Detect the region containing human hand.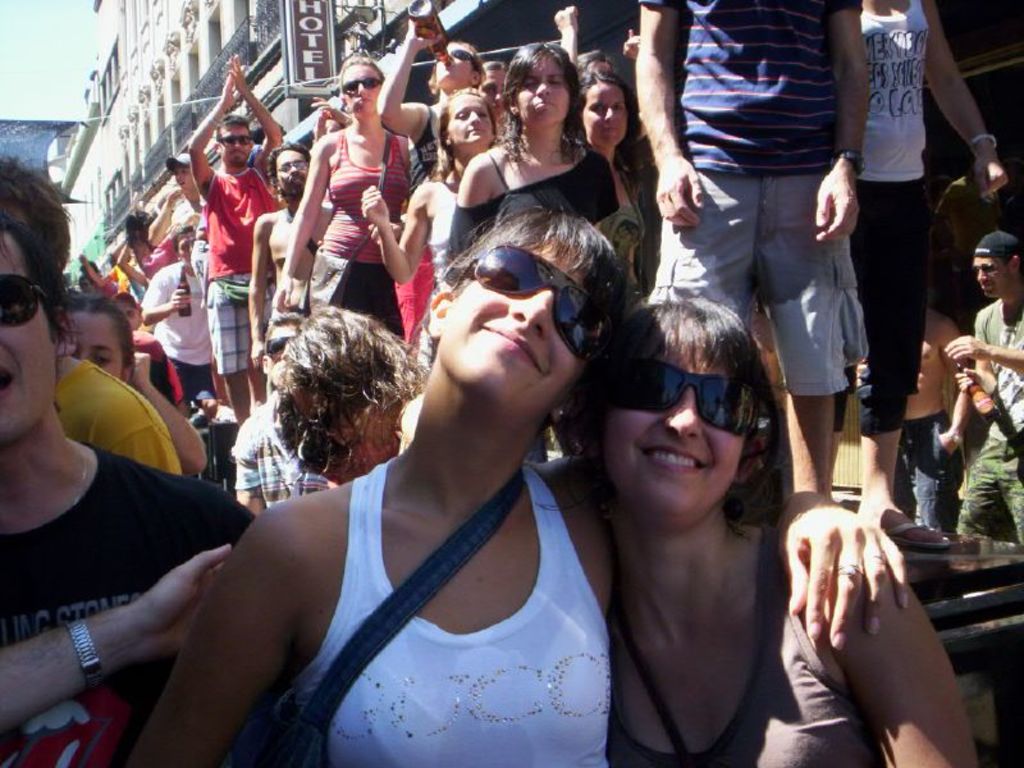
{"x1": 116, "y1": 244, "x2": 132, "y2": 269}.
